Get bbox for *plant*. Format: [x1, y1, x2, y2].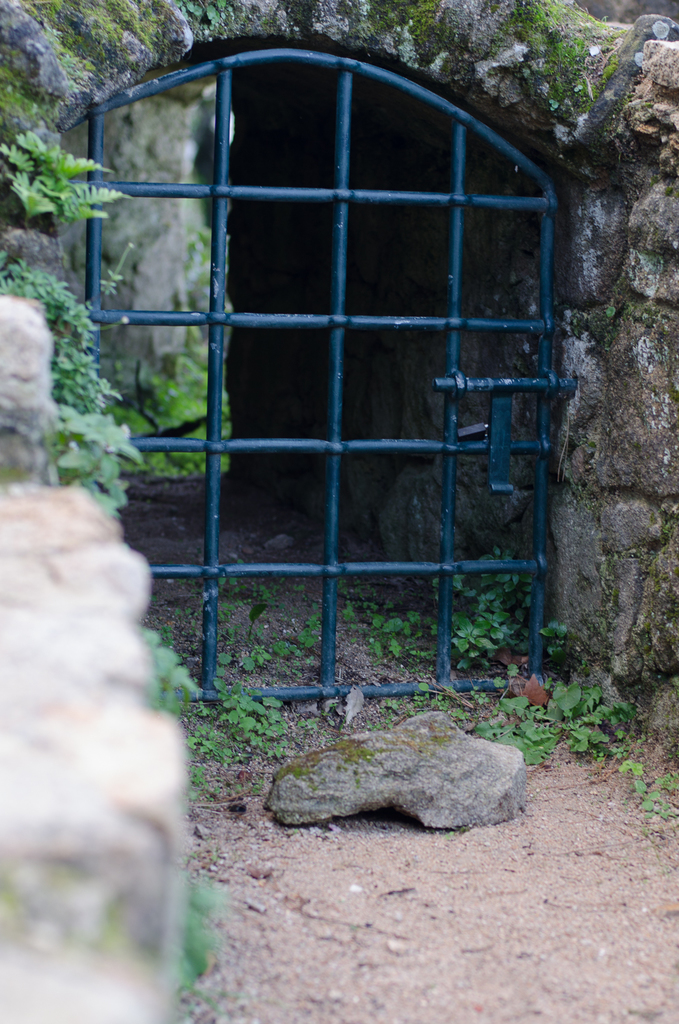
[213, 687, 292, 762].
